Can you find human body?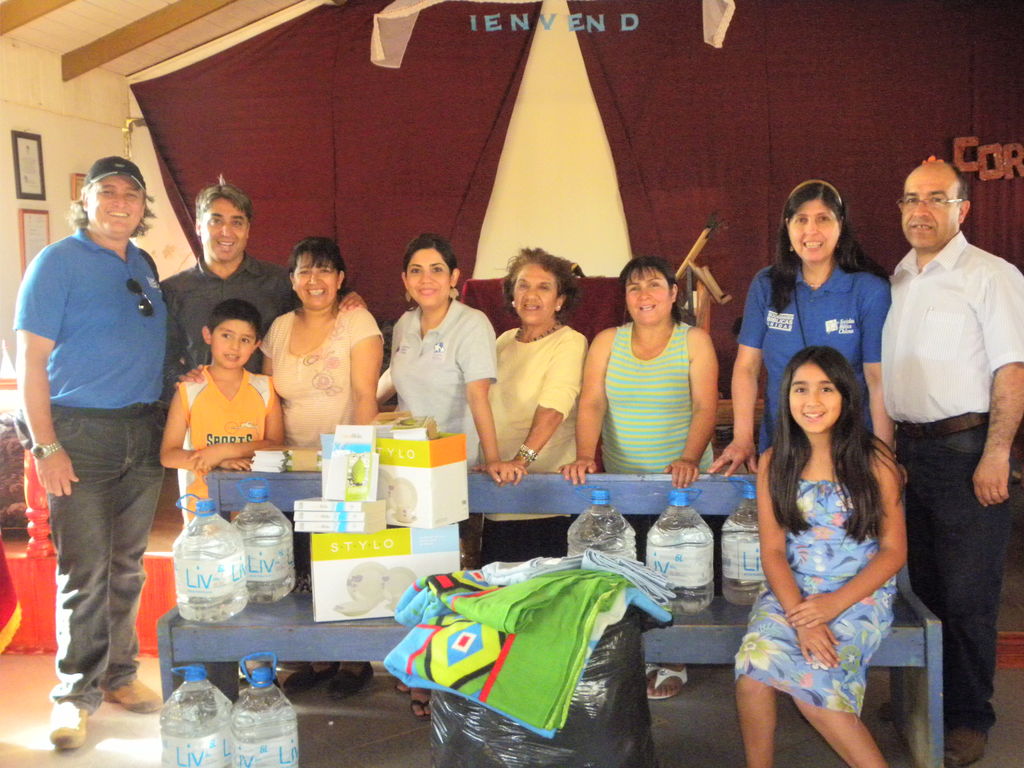
Yes, bounding box: BBox(874, 131, 1008, 763).
